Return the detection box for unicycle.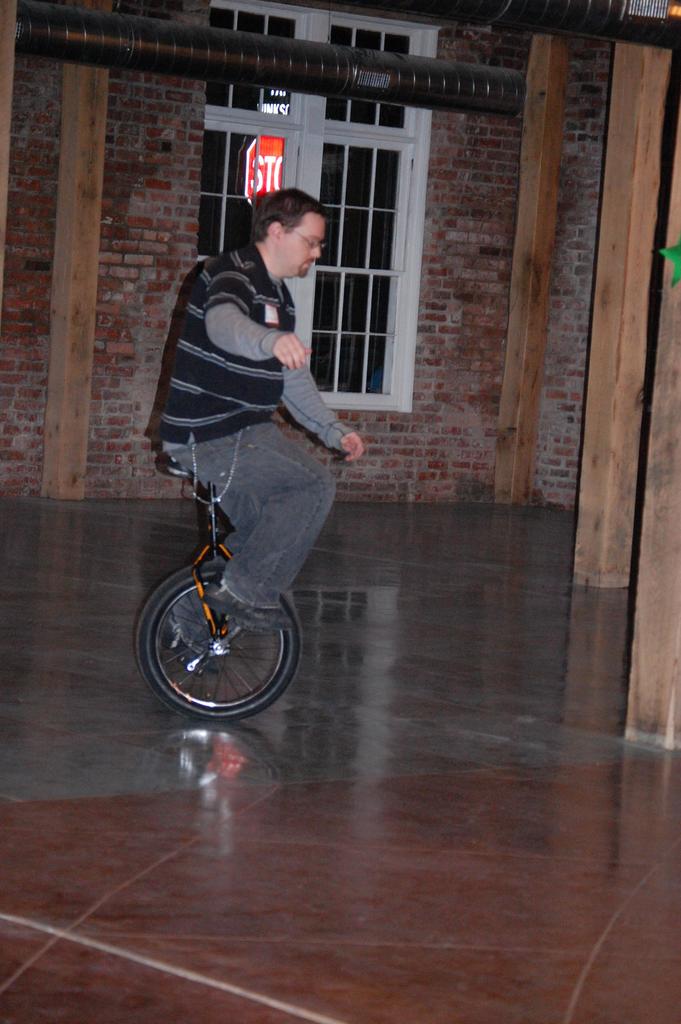
left=133, top=450, right=301, bottom=726.
